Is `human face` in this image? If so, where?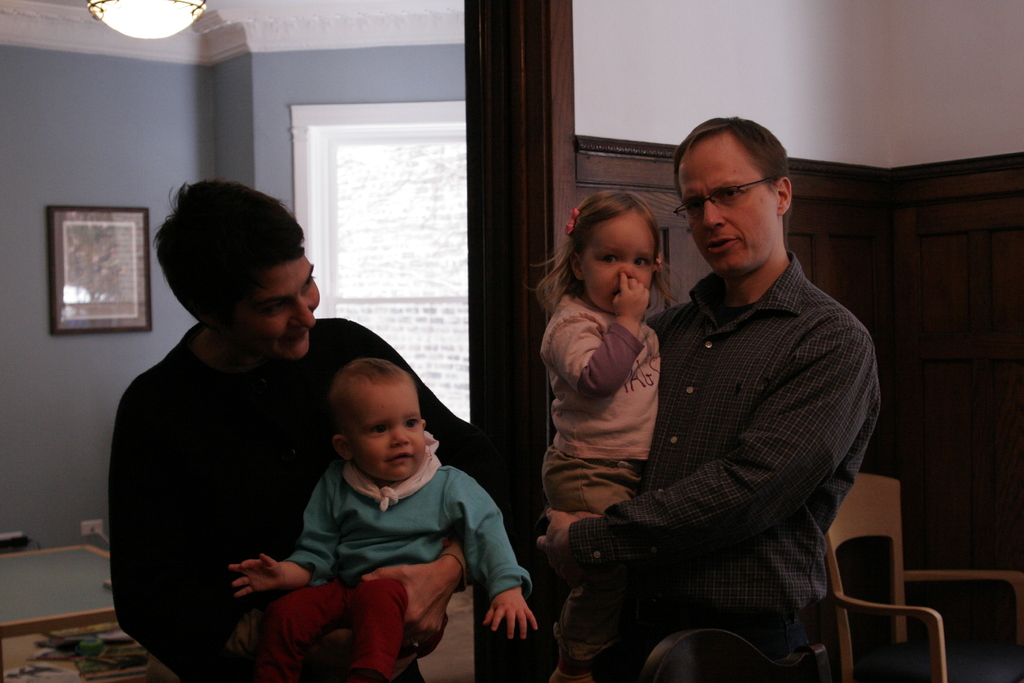
Yes, at 228:259:322:361.
